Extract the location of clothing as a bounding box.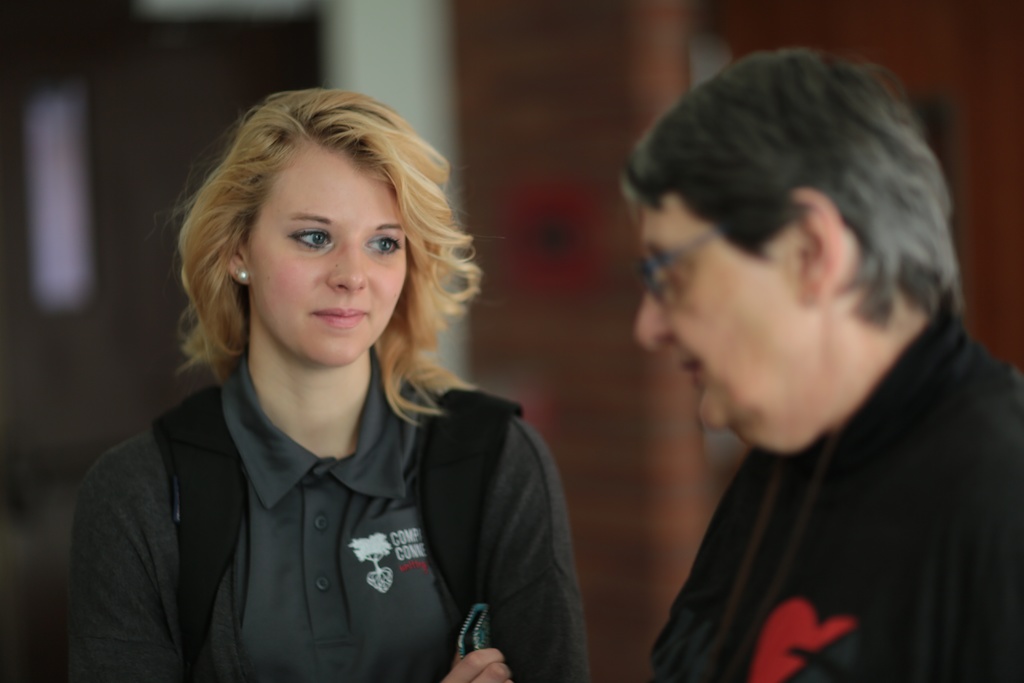
left=643, top=288, right=1023, bottom=682.
